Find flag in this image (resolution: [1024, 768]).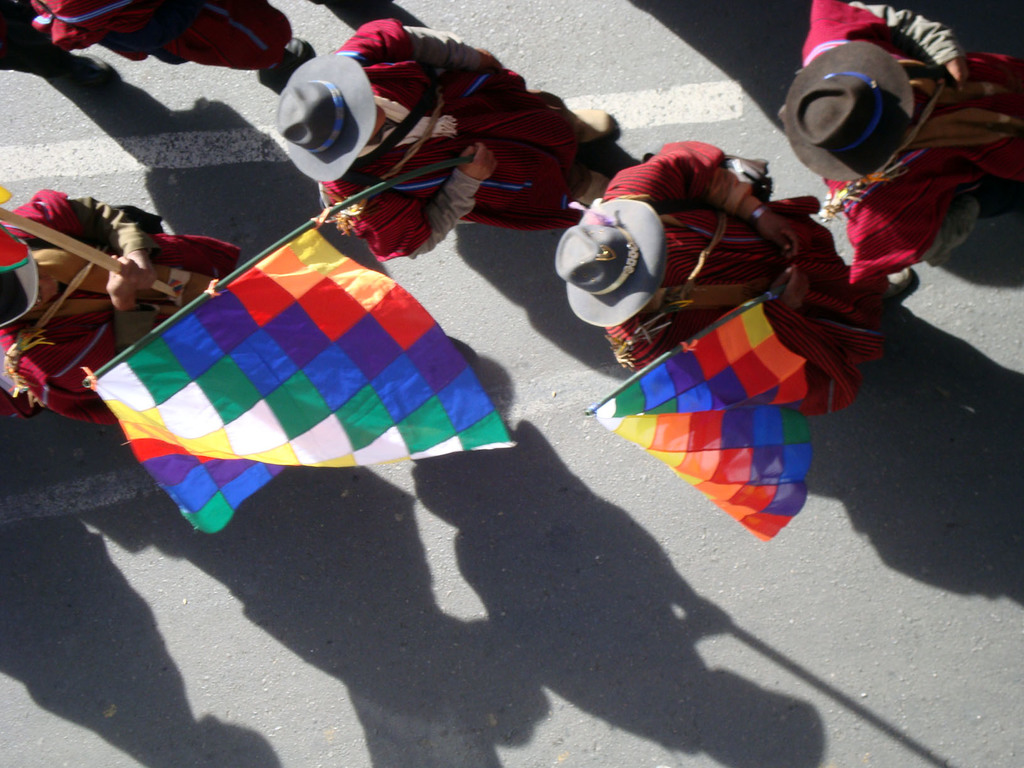
box(98, 199, 458, 513).
